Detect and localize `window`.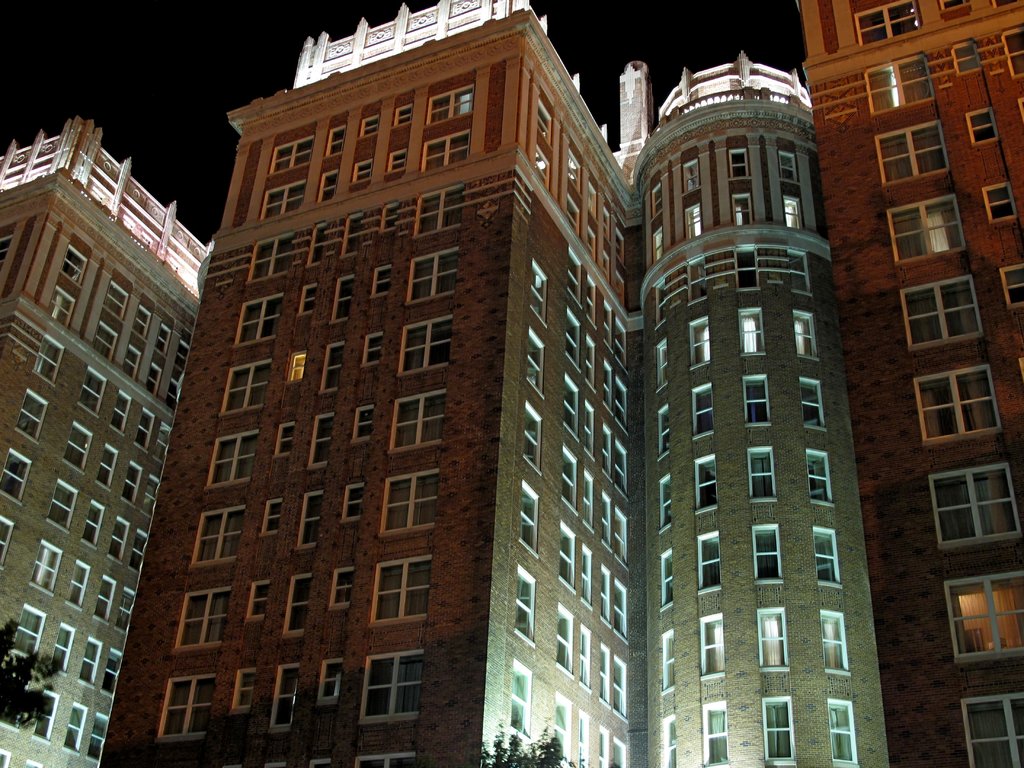
Localized at pyautogui.locateOnScreen(113, 392, 126, 433).
